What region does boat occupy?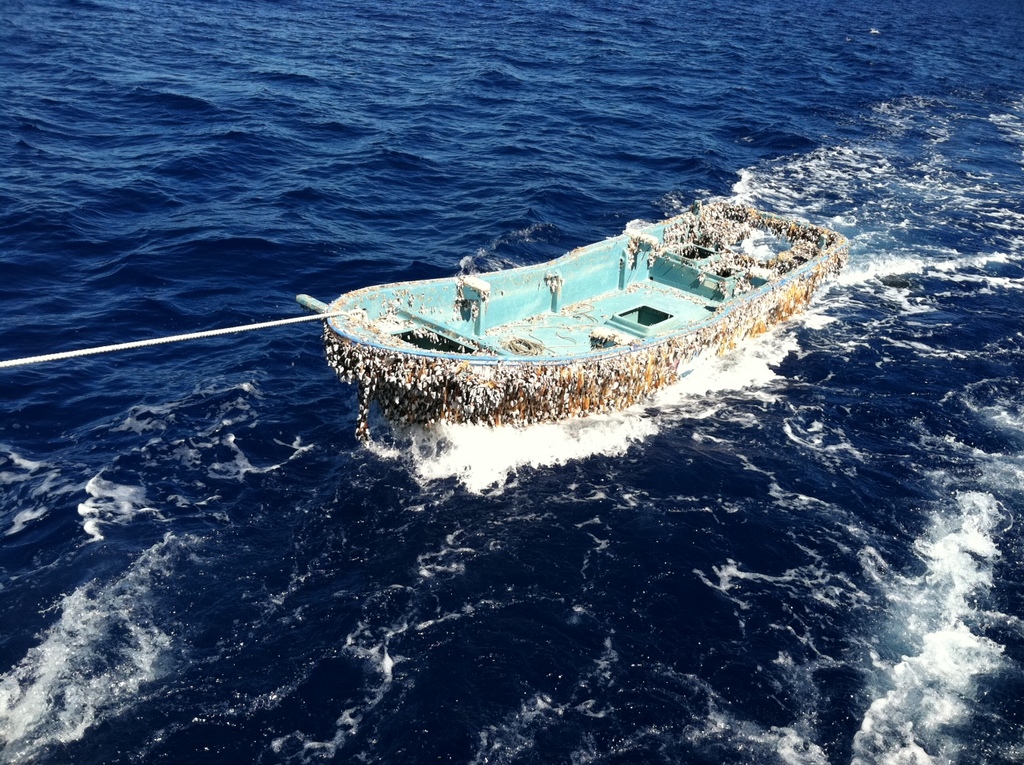
(left=301, top=175, right=835, bottom=430).
